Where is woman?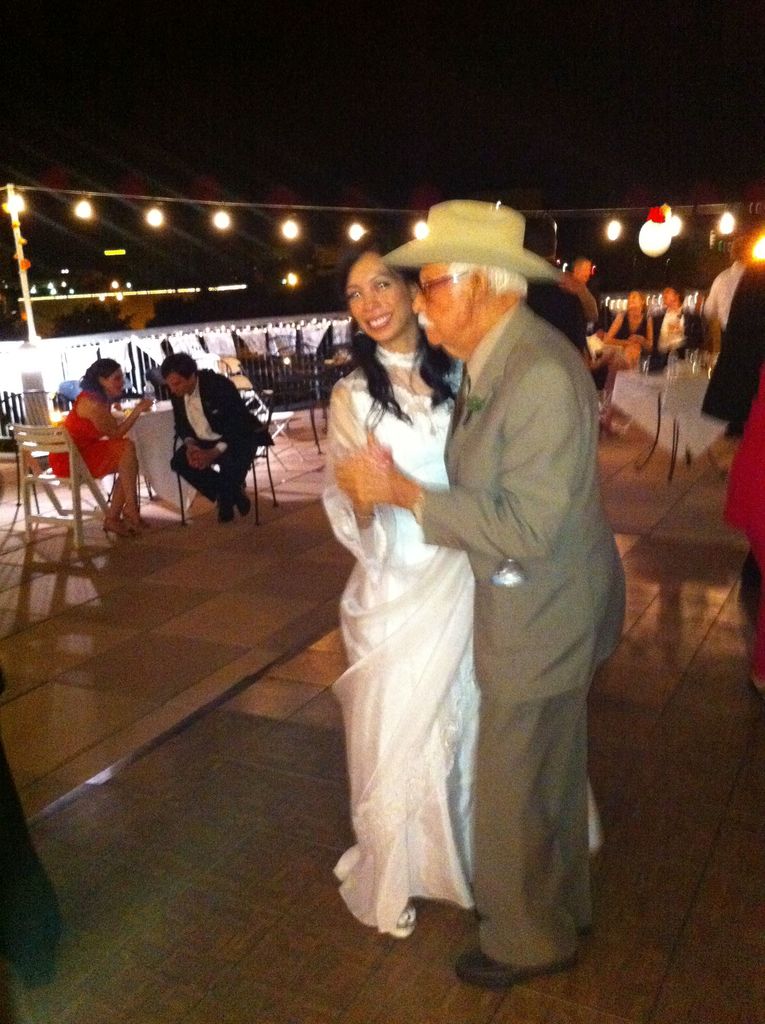
315,245,587,960.
